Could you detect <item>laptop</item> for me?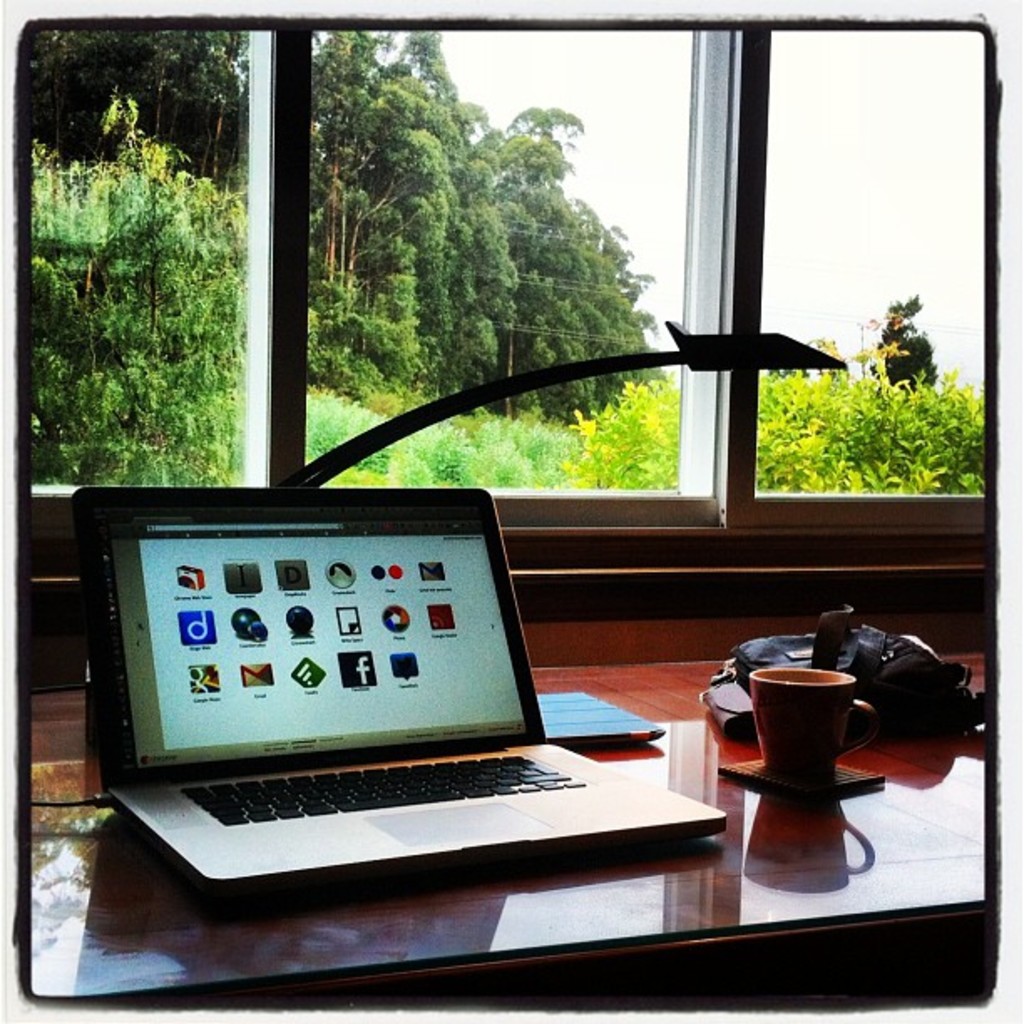
Detection result: crop(45, 492, 713, 917).
